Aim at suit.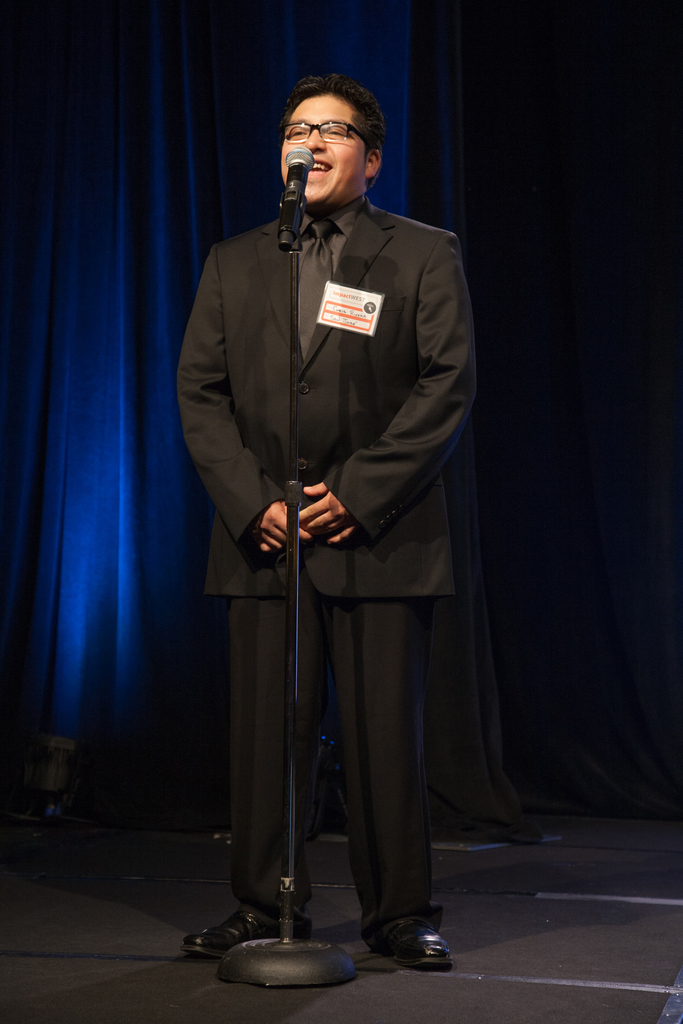
Aimed at left=180, top=117, right=473, bottom=969.
